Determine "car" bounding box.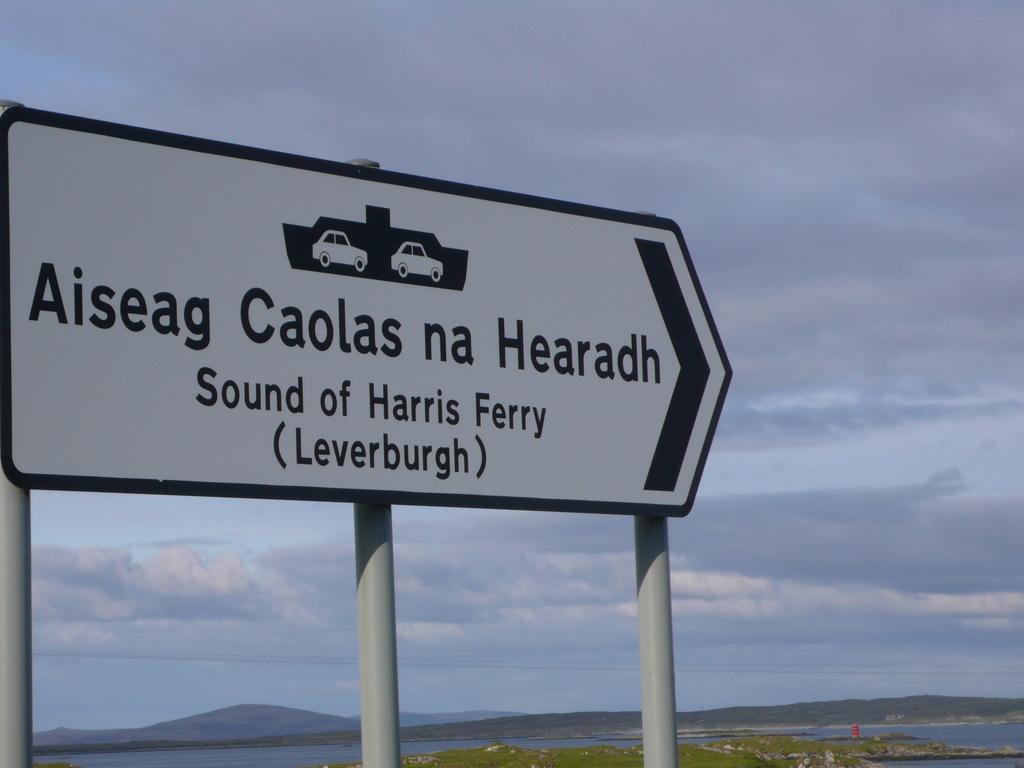
Determined: 390,241,445,282.
